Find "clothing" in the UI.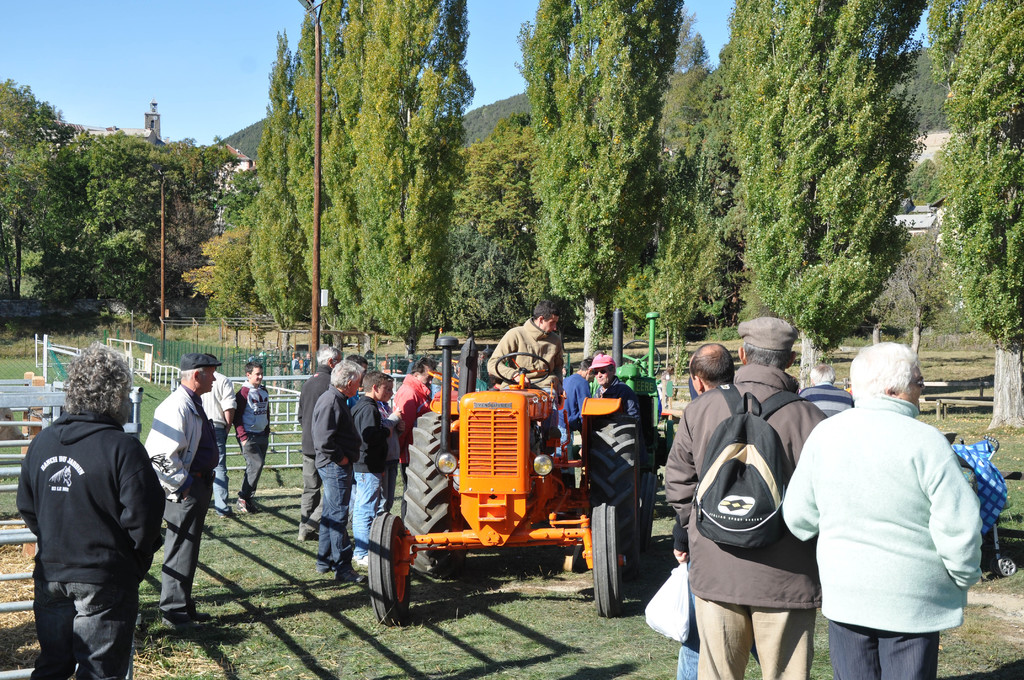
UI element at bbox=(556, 371, 593, 464).
